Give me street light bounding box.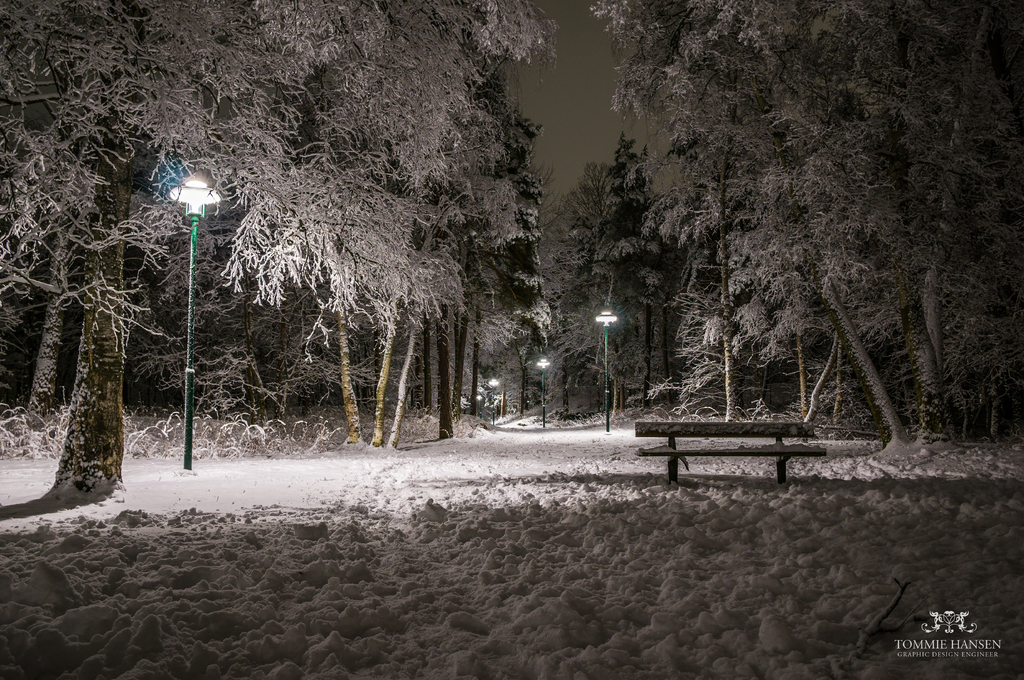
bbox(535, 356, 551, 426).
